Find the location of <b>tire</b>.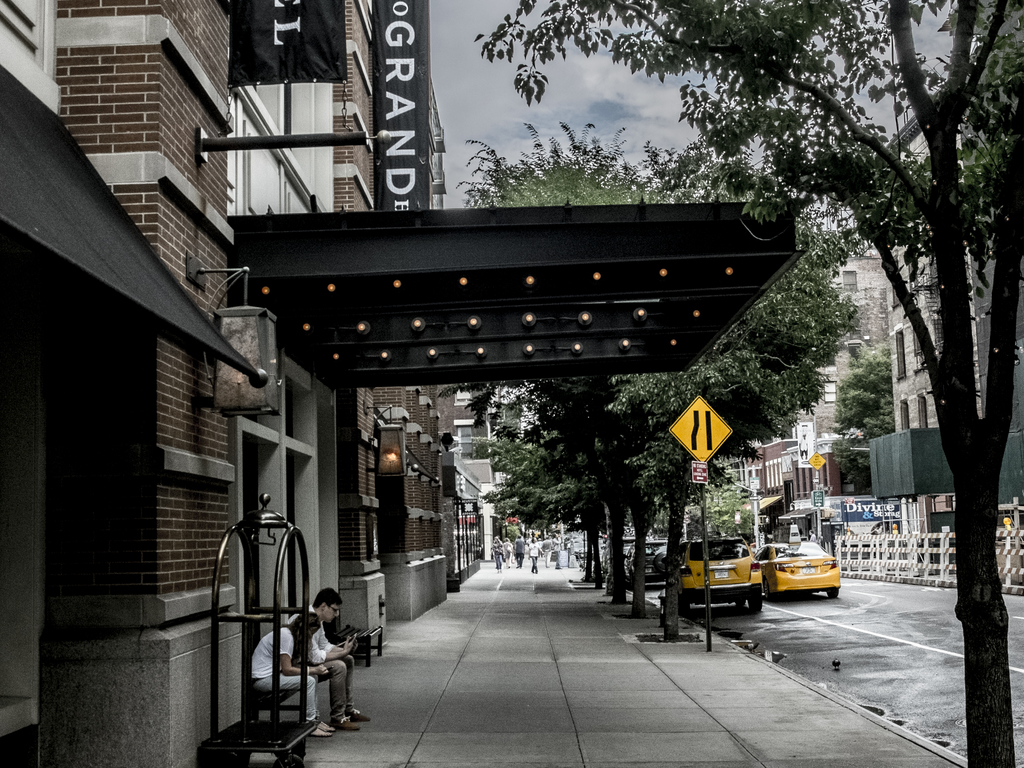
Location: 197,750,238,767.
